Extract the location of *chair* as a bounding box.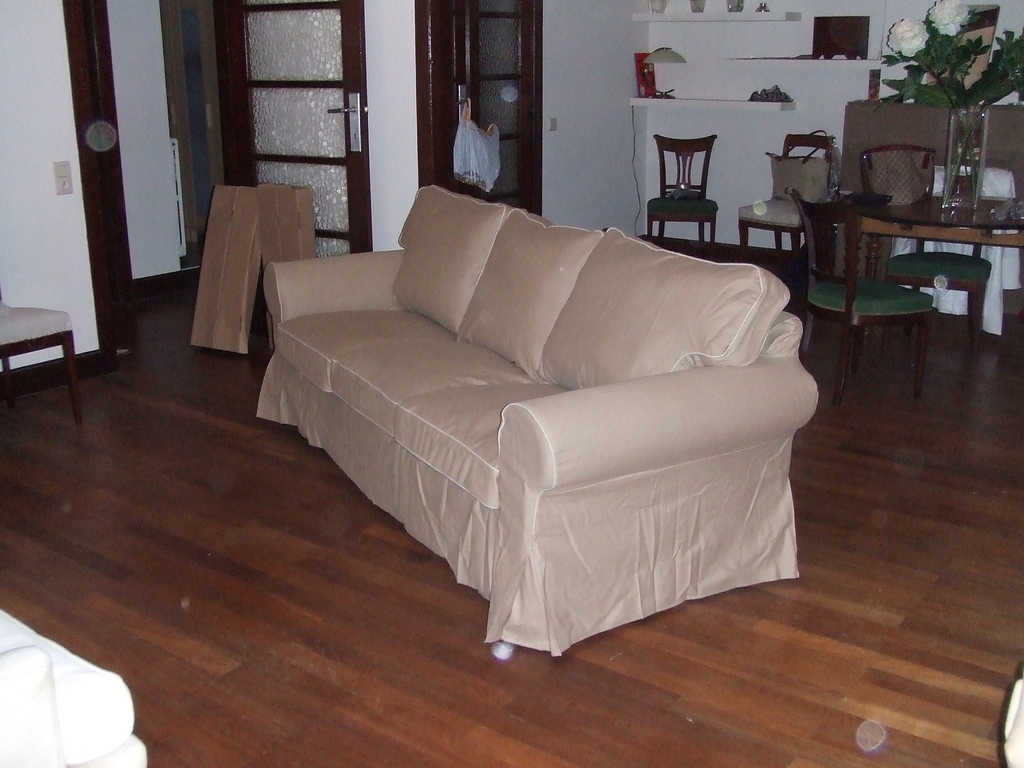
648,128,722,253.
